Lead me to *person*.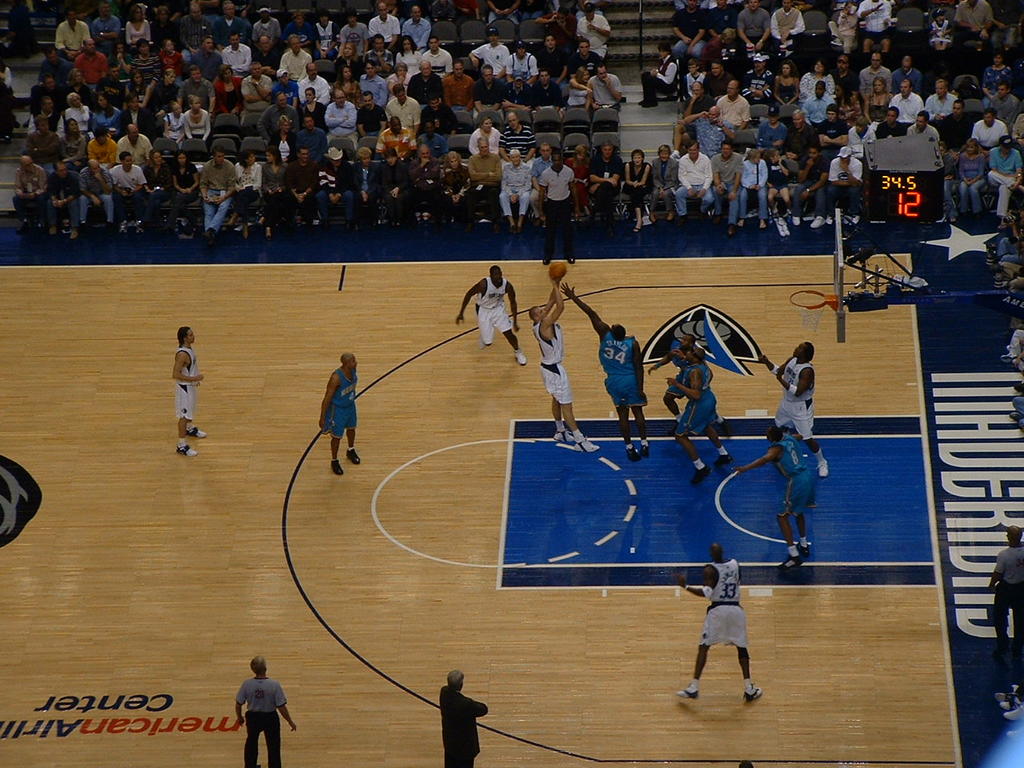
Lead to (858, 52, 892, 92).
